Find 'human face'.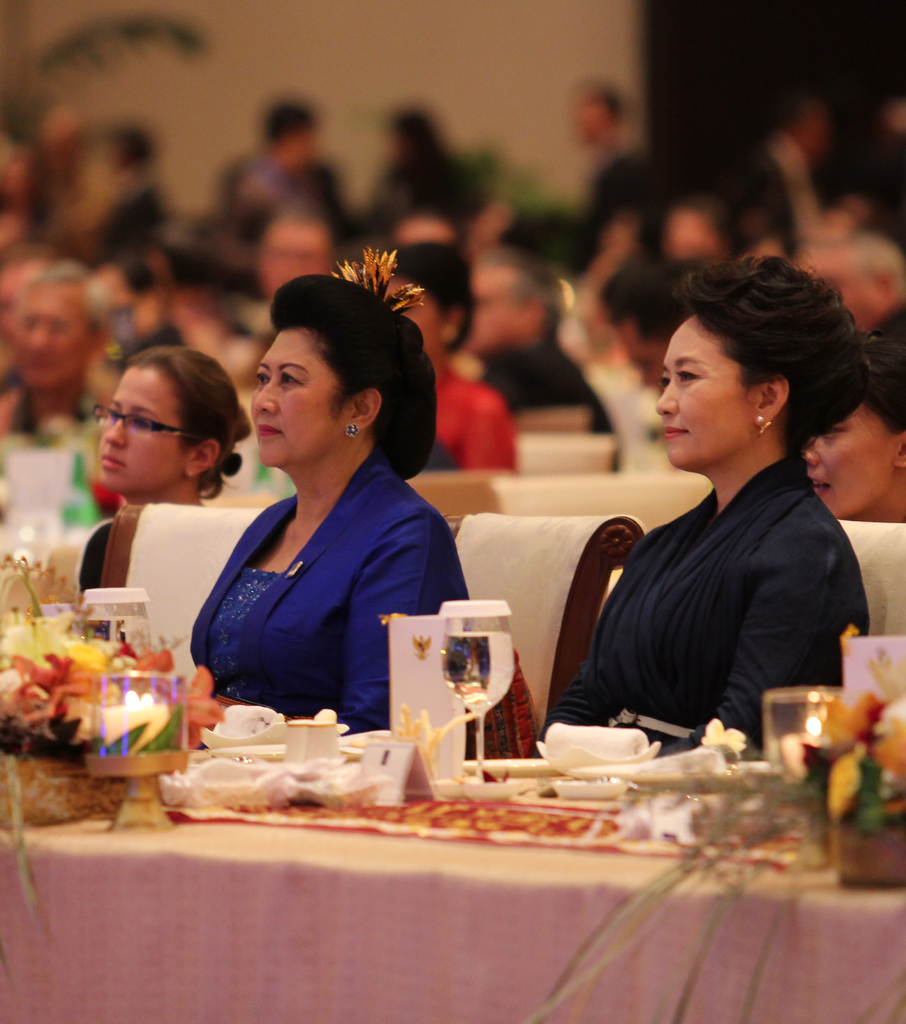
[18,285,86,390].
